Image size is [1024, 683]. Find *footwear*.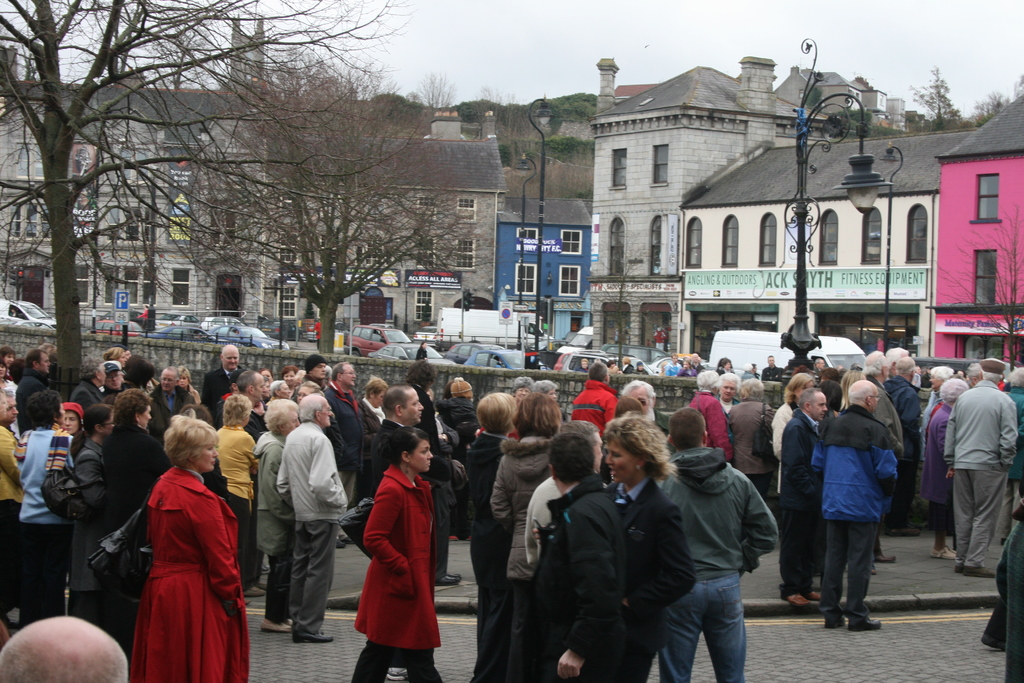
box(850, 618, 886, 630).
